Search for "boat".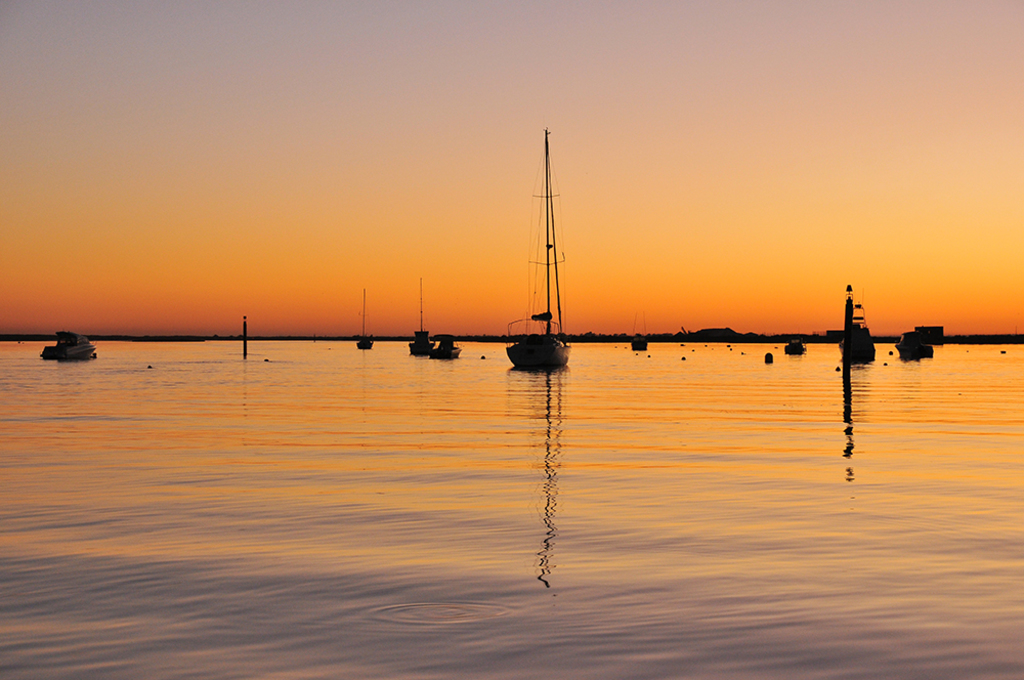
Found at <region>844, 304, 876, 366</region>.
